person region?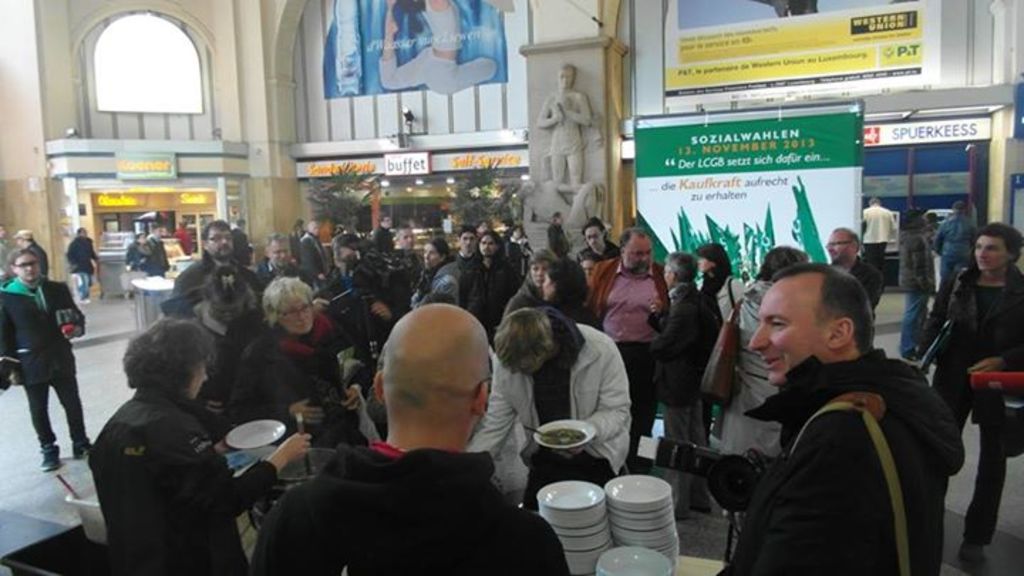
10, 228, 48, 273
